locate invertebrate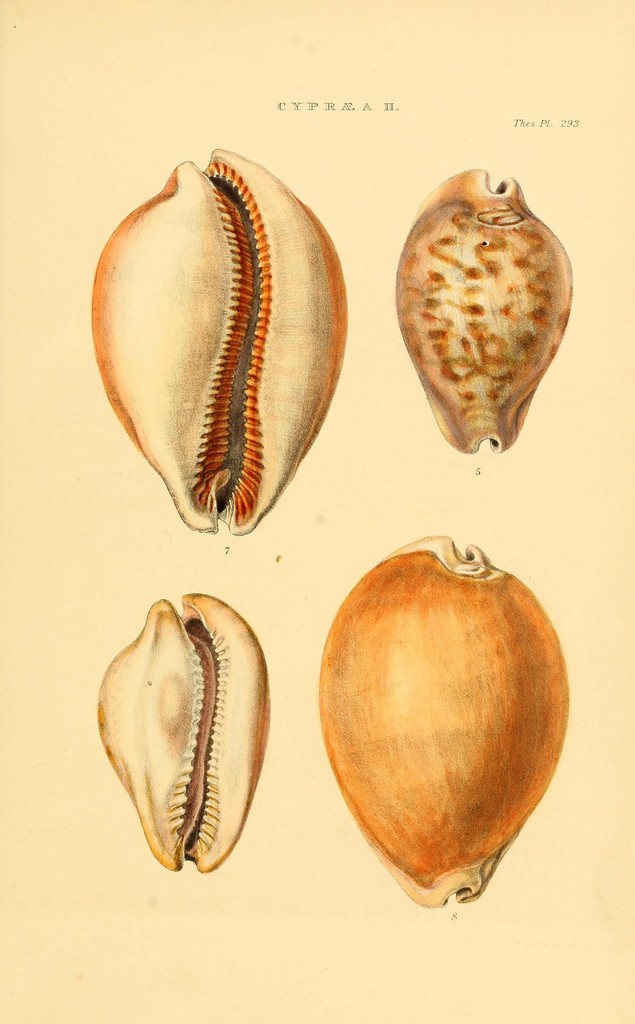
(399, 168, 578, 458)
